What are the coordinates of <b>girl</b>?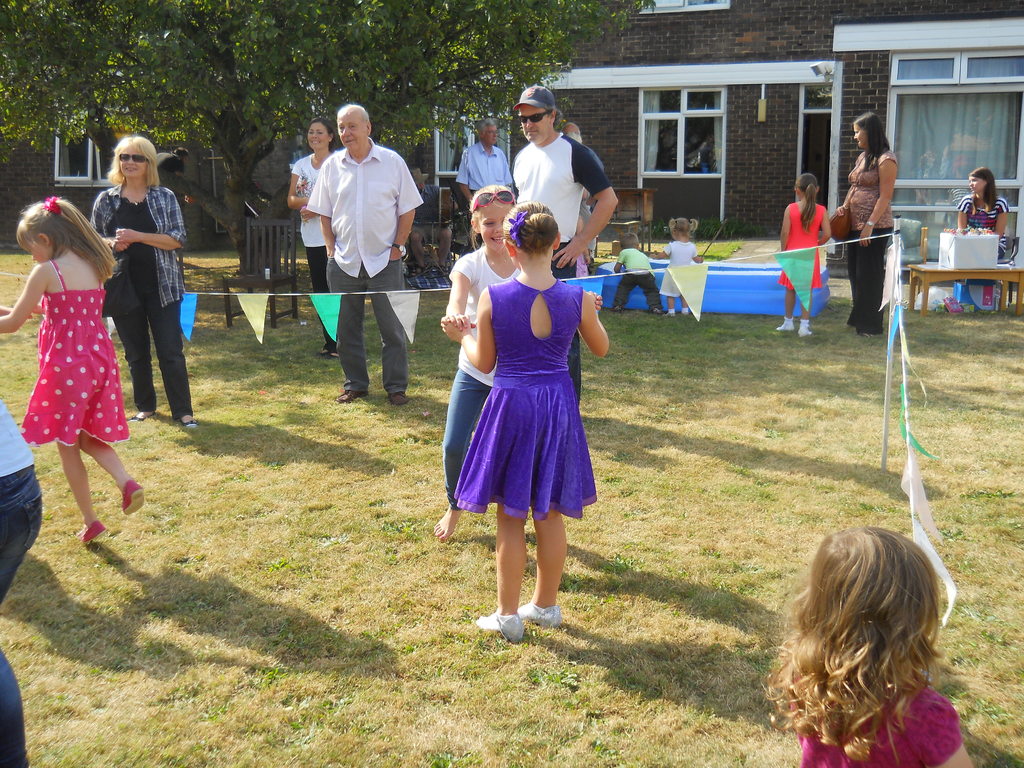
[454, 200, 611, 641].
